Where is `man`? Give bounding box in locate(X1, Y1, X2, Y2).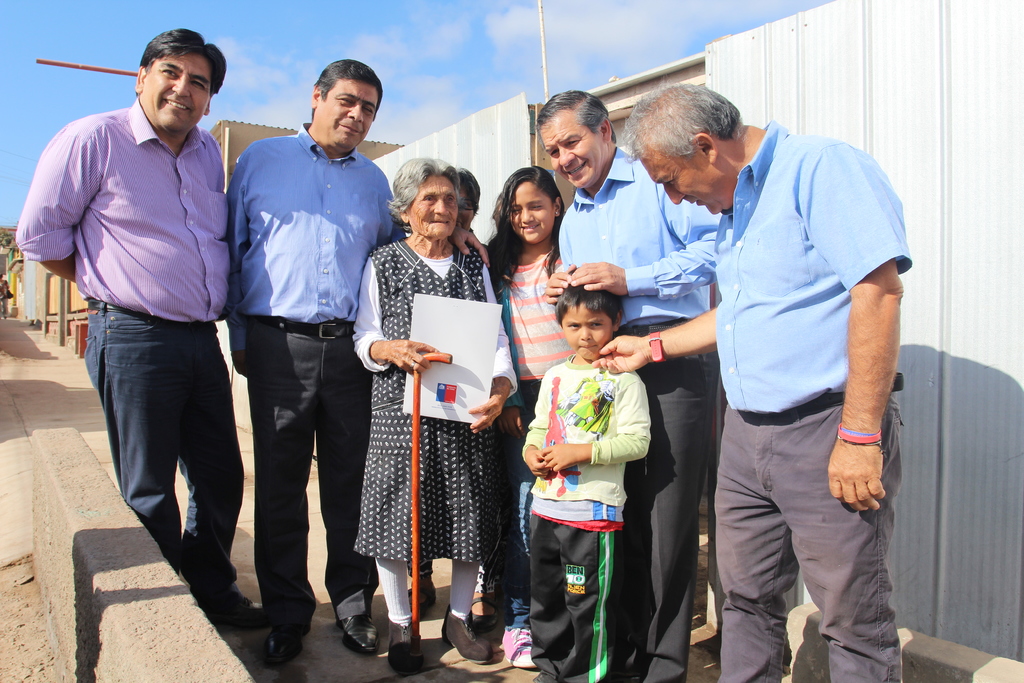
locate(590, 82, 913, 682).
